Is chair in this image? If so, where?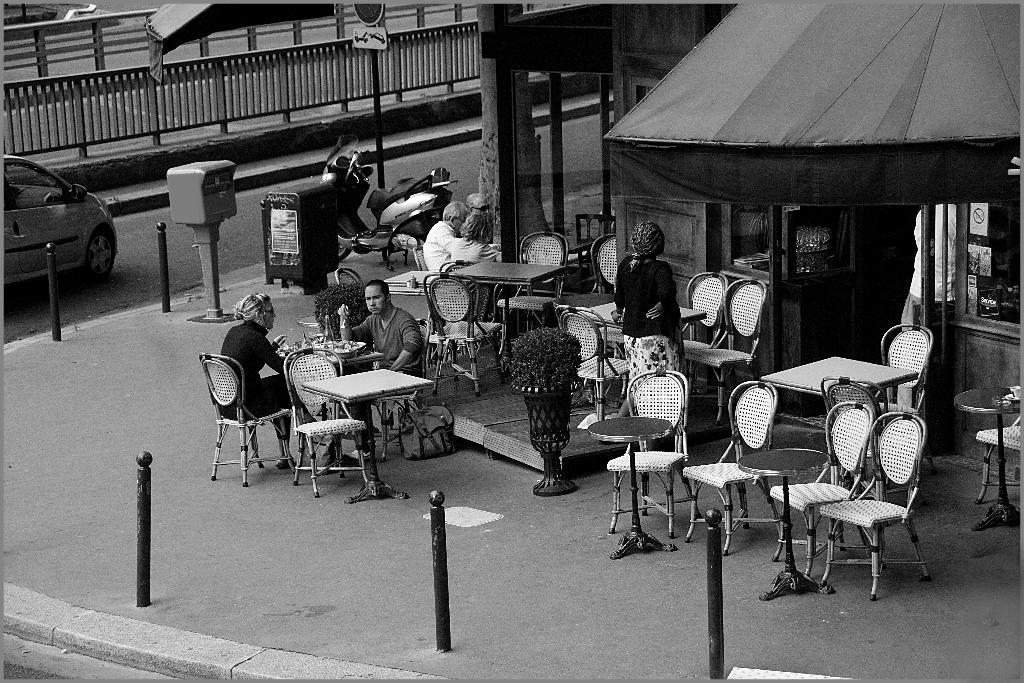
Yes, at x1=770, y1=398, x2=882, y2=577.
